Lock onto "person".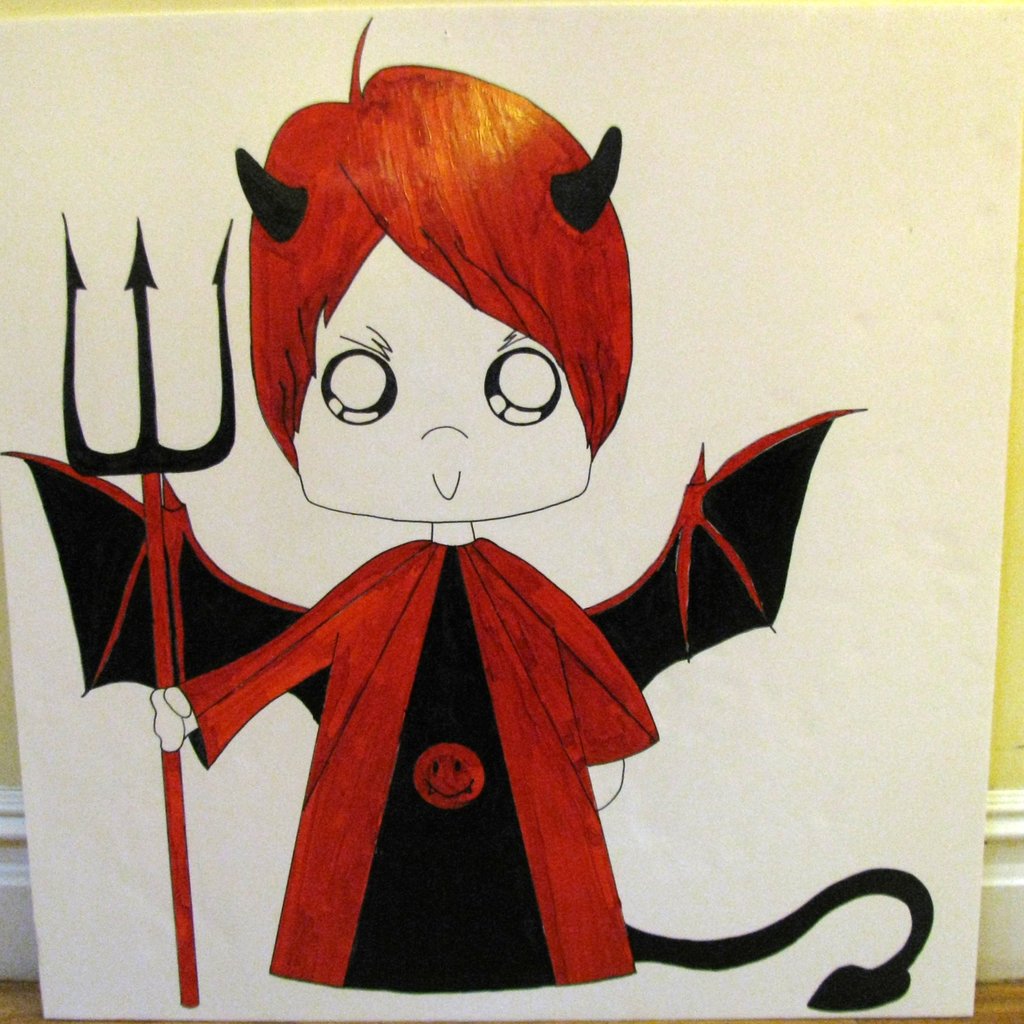
Locked: <box>18,106,772,1023</box>.
